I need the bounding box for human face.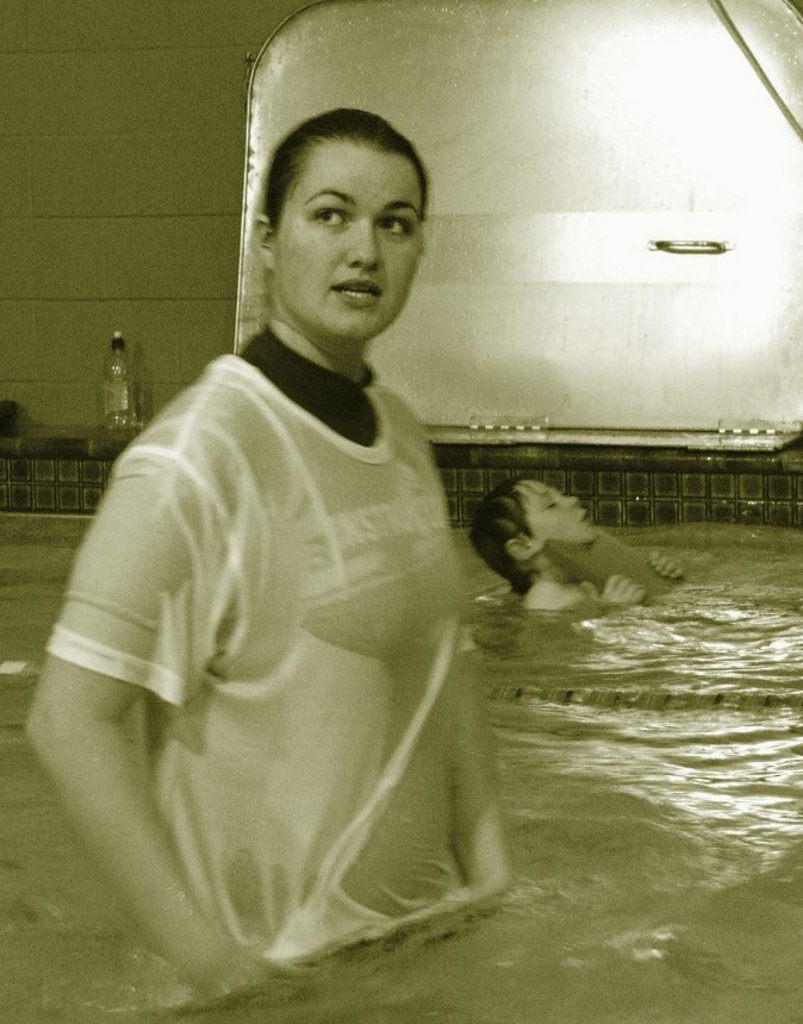
Here it is: bbox(280, 143, 418, 339).
